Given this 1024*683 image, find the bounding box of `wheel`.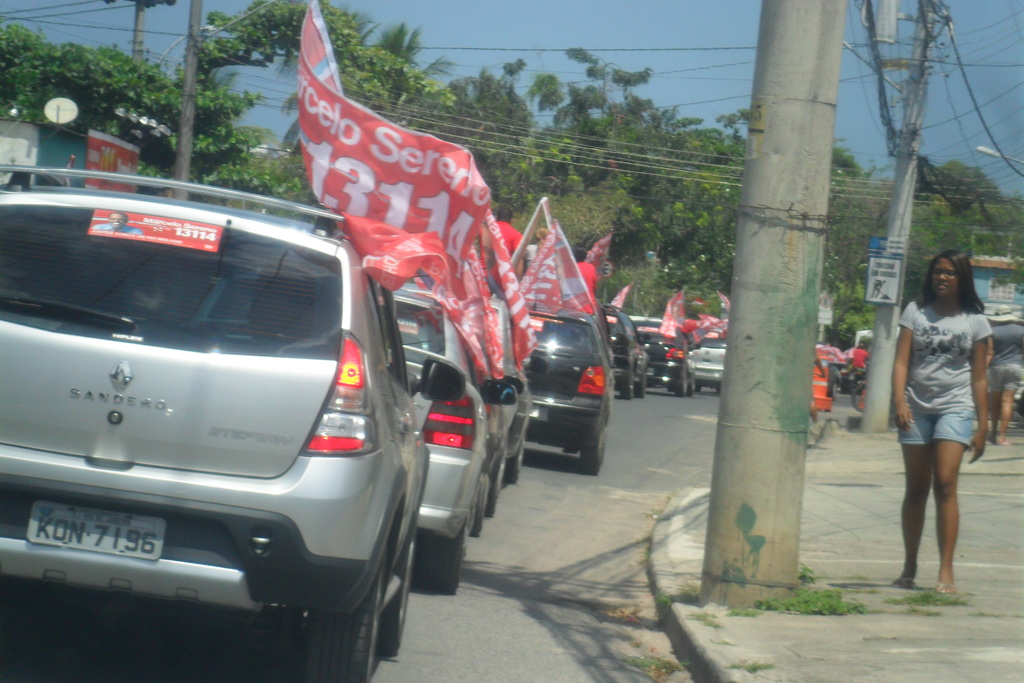
414, 504, 470, 594.
